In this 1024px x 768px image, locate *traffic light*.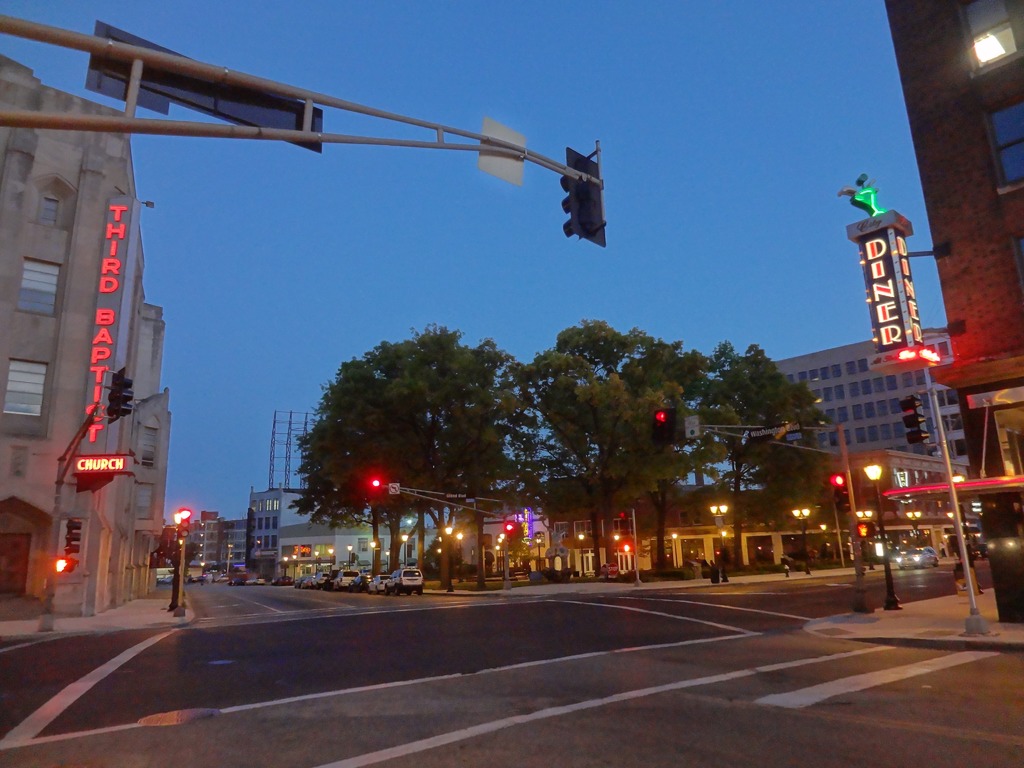
Bounding box: region(856, 518, 874, 538).
